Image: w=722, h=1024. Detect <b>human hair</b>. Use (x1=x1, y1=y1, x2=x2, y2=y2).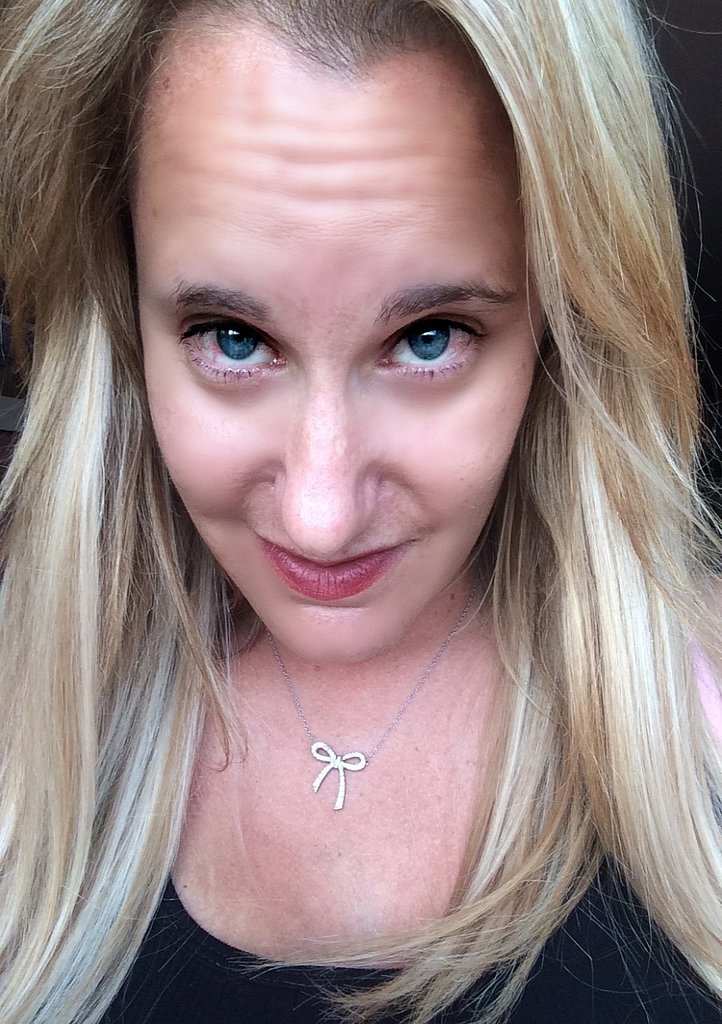
(x1=0, y1=0, x2=721, y2=1023).
